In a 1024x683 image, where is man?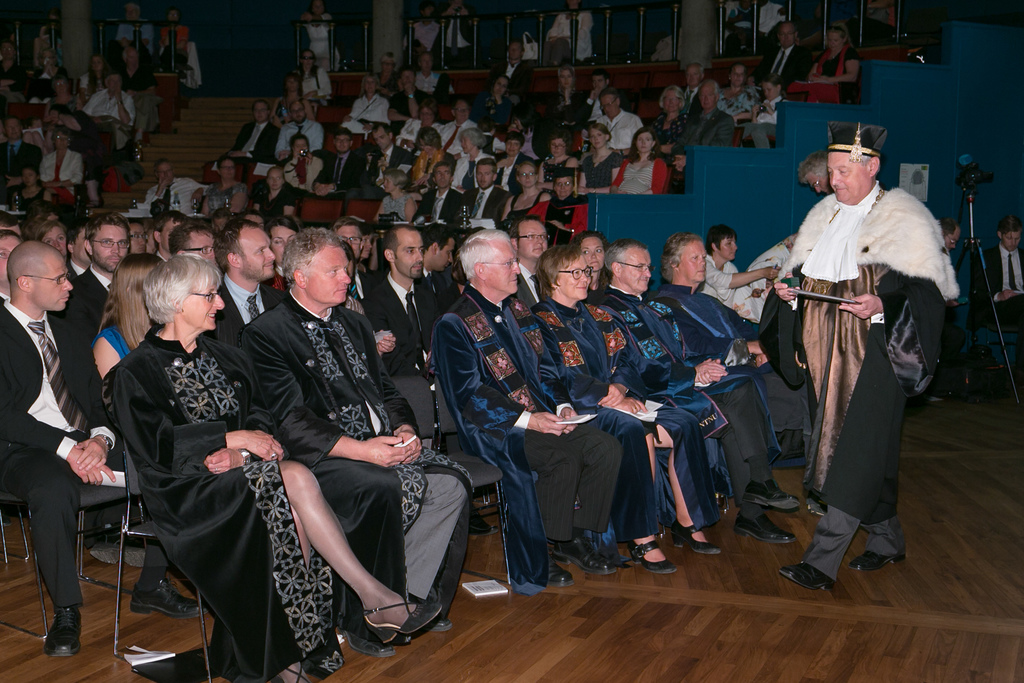
left=0, top=40, right=26, bottom=102.
